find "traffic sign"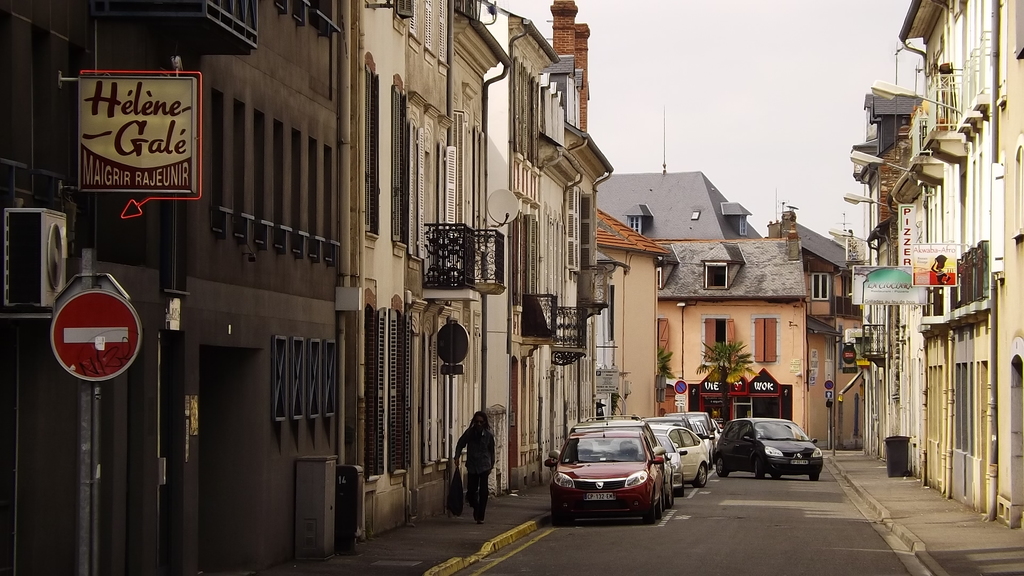
crop(46, 294, 146, 384)
